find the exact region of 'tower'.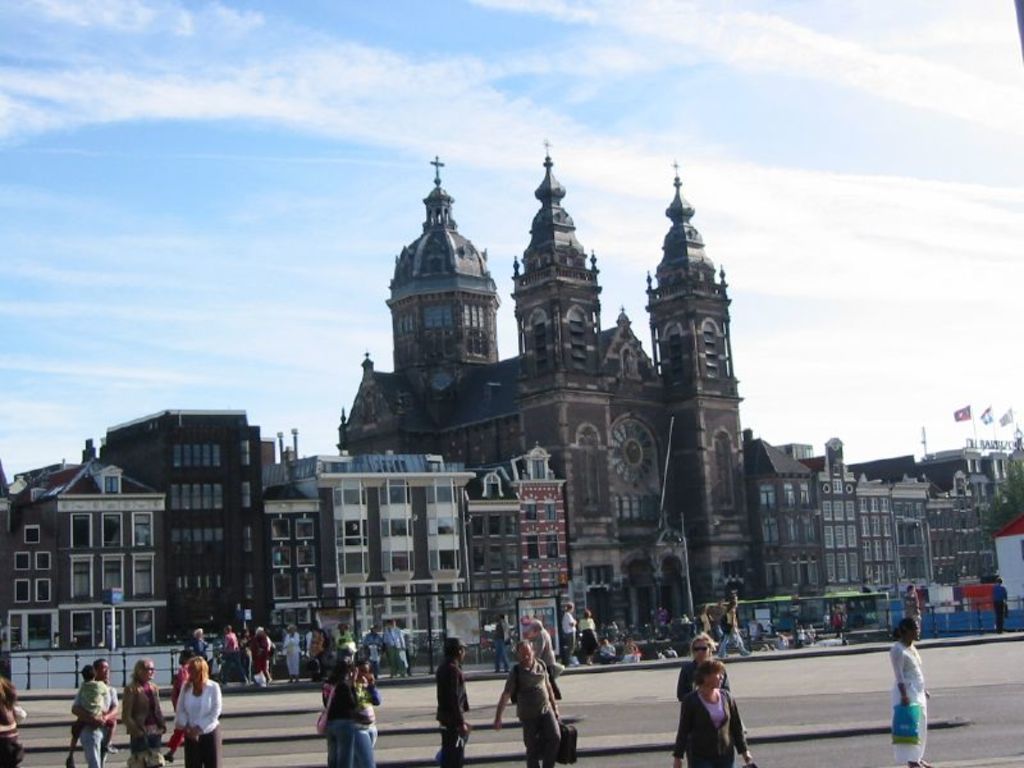
Exact region: 522,151,609,370.
